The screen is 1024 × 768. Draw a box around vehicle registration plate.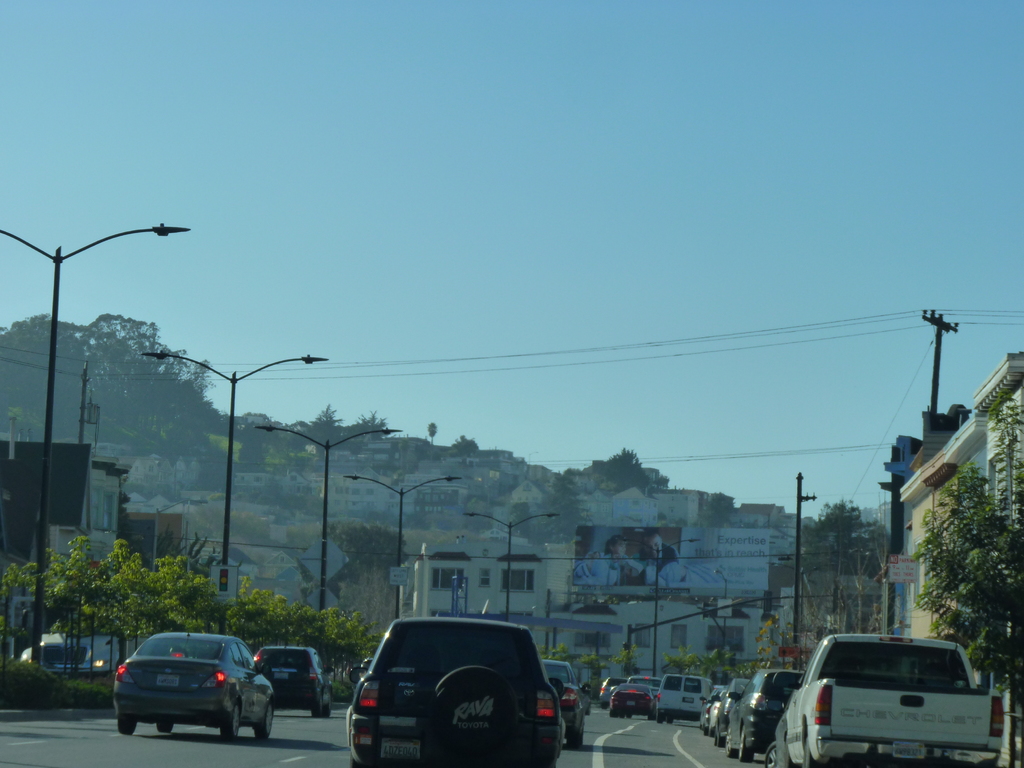
(left=155, top=676, right=180, bottom=688).
